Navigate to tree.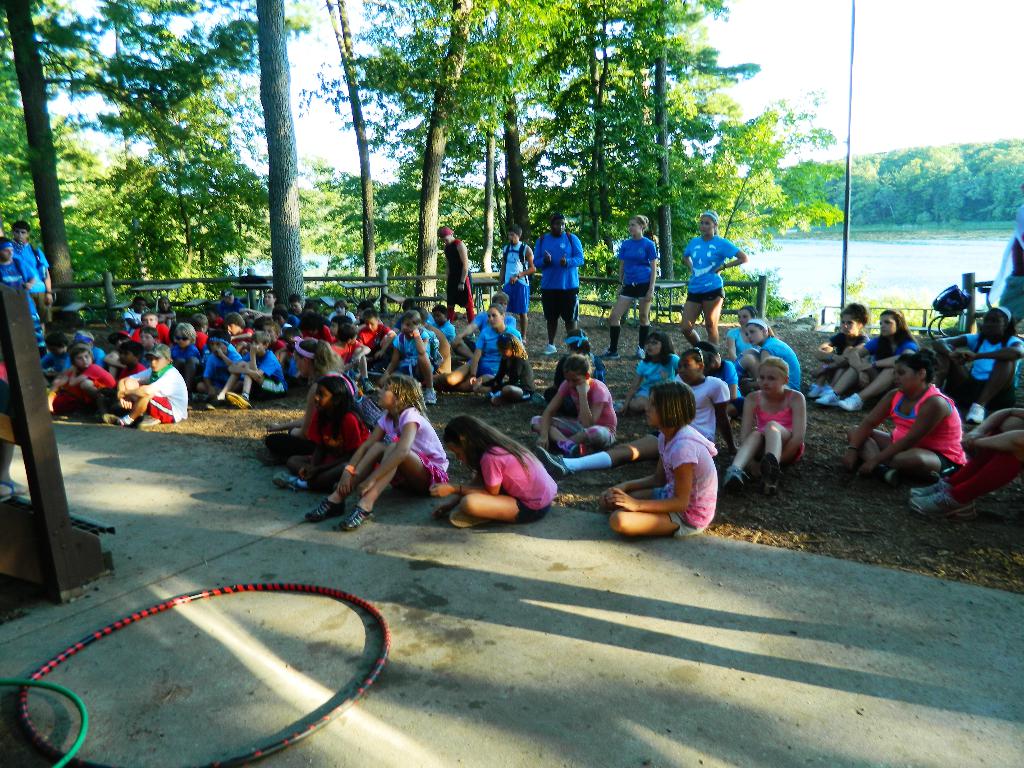
Navigation target: bbox=(232, 0, 322, 328).
